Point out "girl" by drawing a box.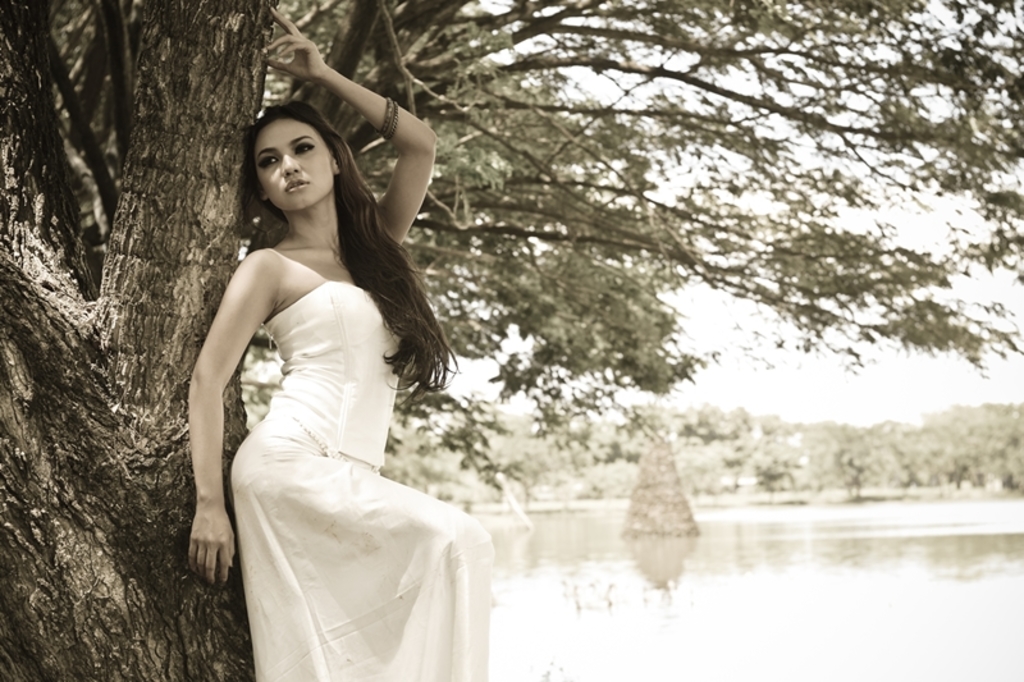
(184, 9, 497, 681).
